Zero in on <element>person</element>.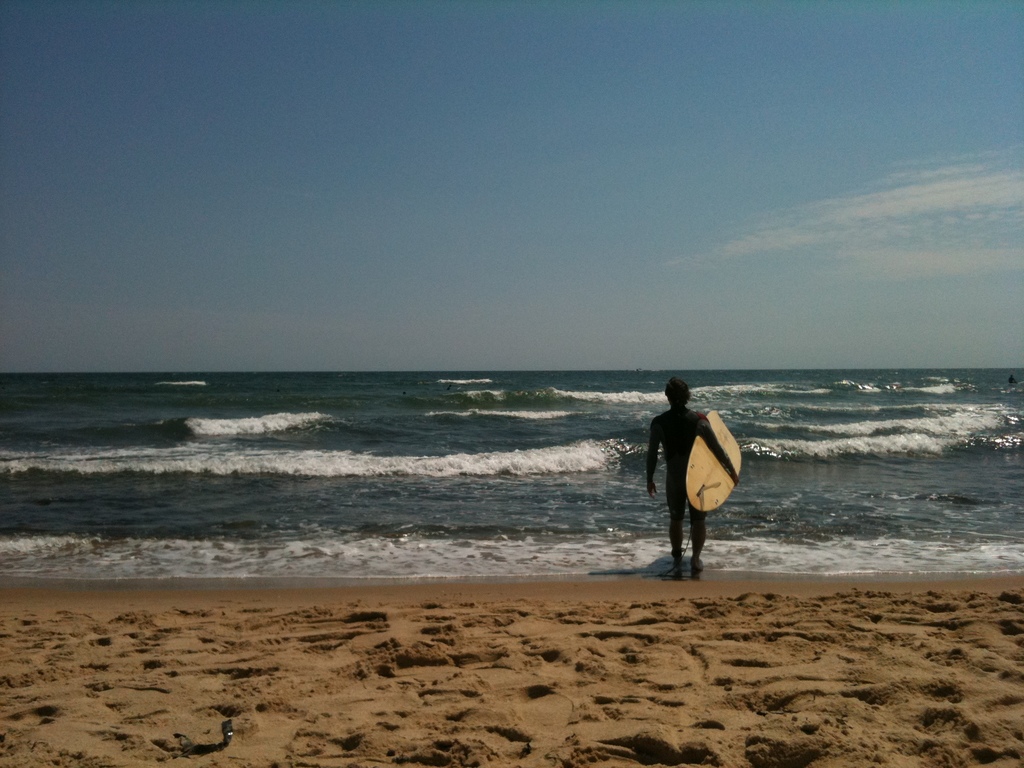
Zeroed in: detection(642, 376, 742, 580).
